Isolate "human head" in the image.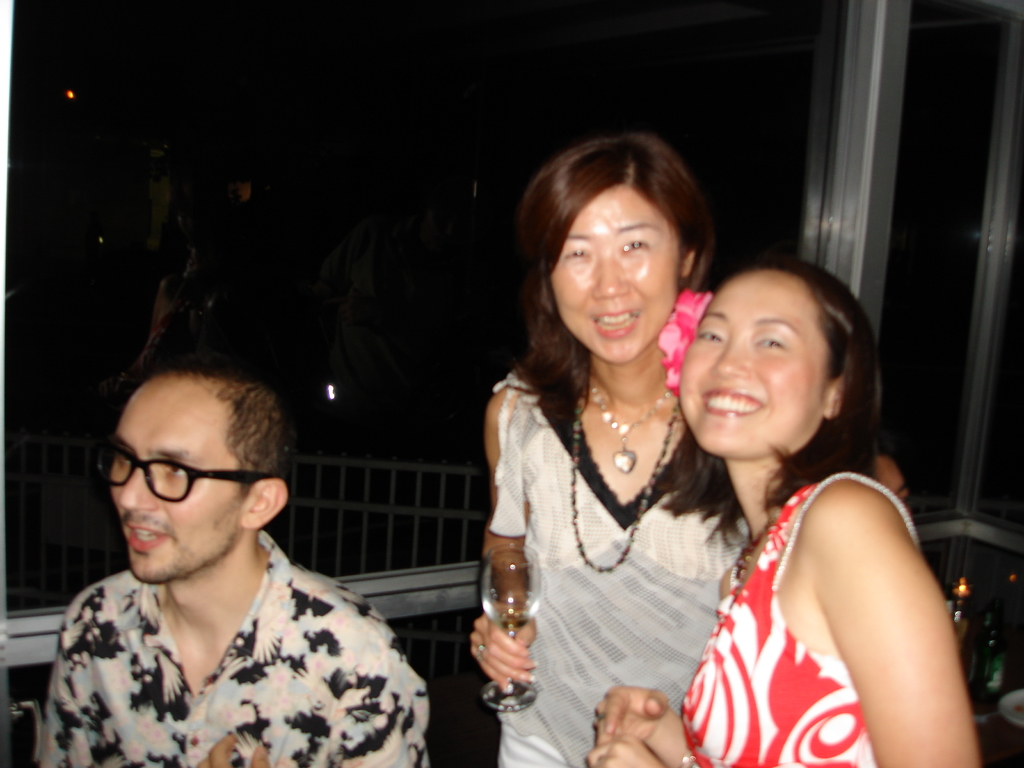
Isolated region: <bbox>680, 252, 869, 456</bbox>.
